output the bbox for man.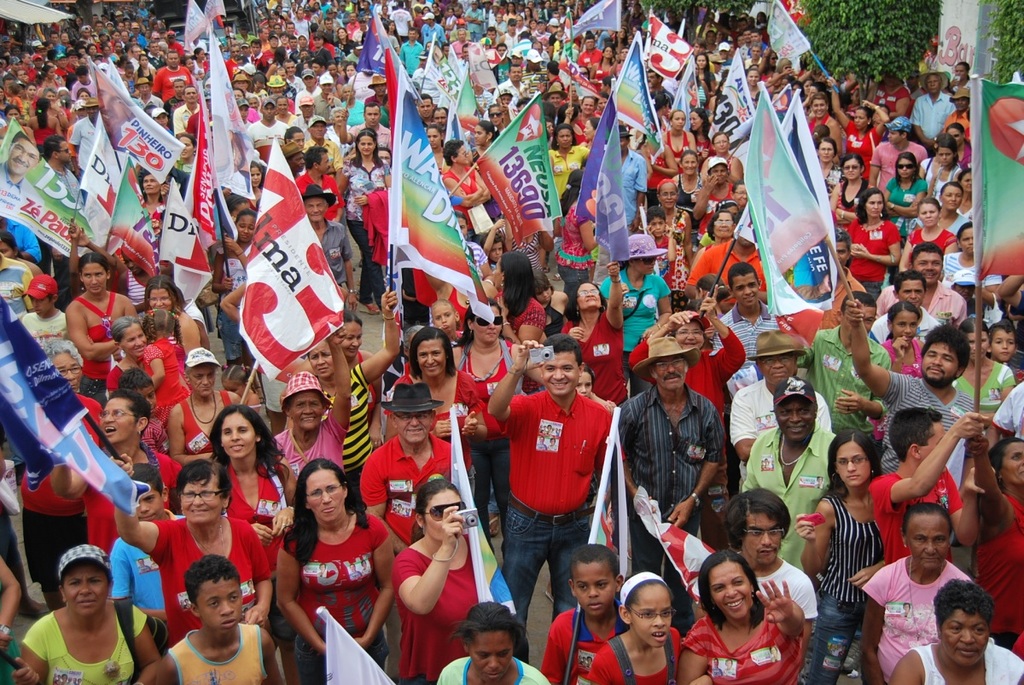
region(296, 146, 347, 220).
